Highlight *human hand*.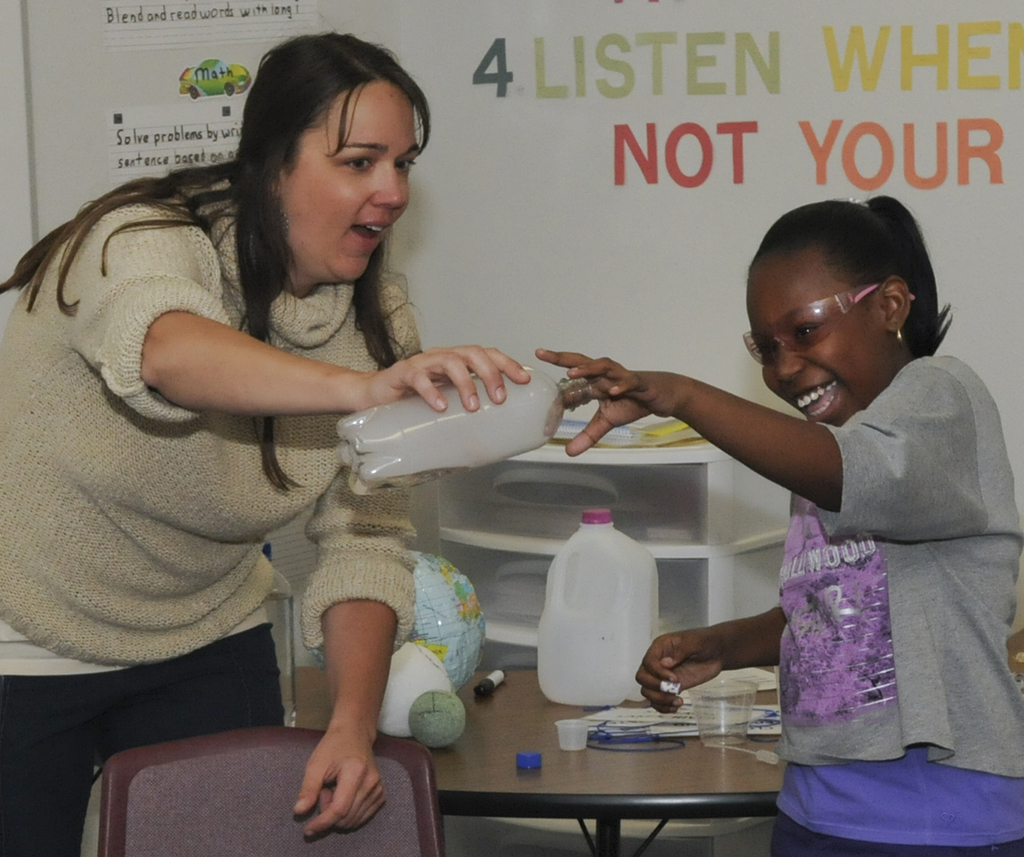
Highlighted region: 363 342 532 418.
